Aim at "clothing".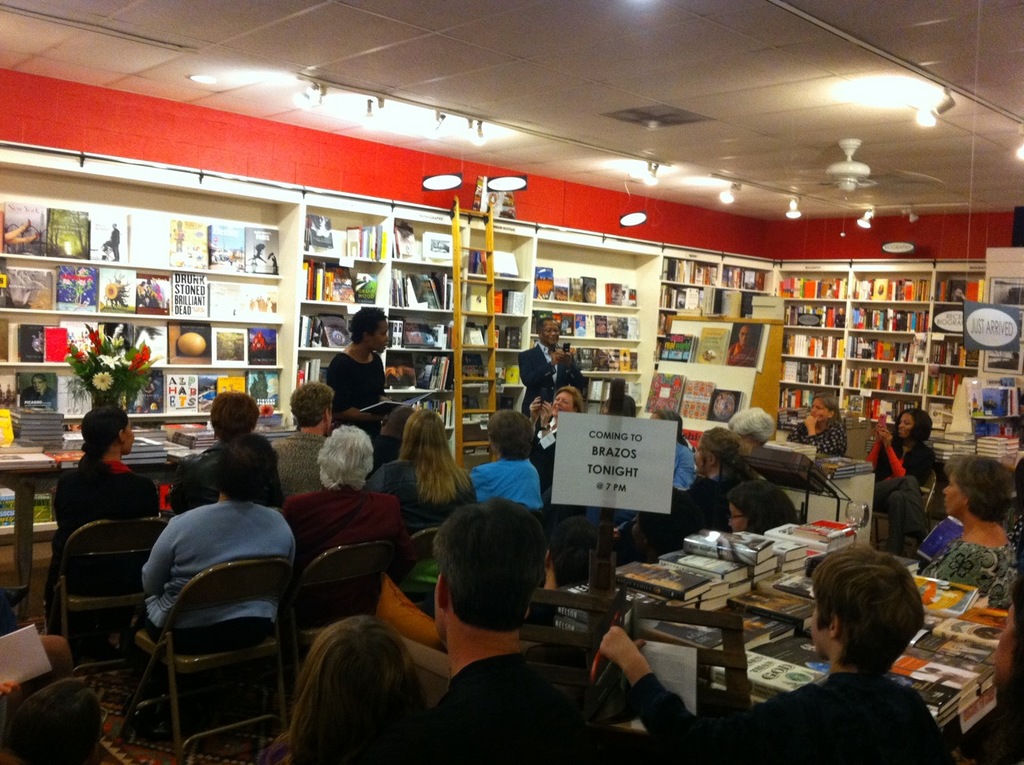
Aimed at left=931, top=525, right=1023, bottom=590.
